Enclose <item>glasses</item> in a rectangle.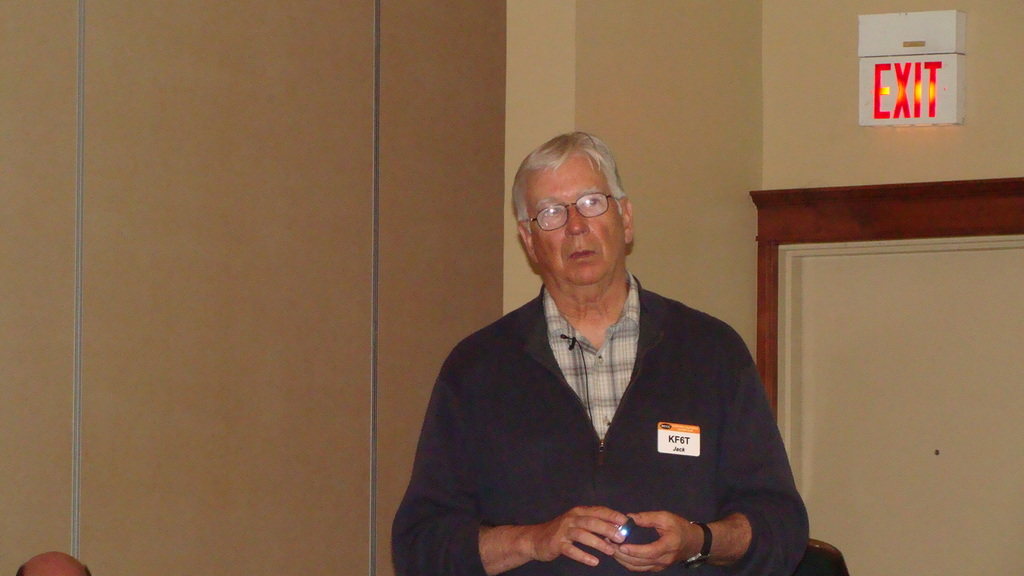
<region>525, 191, 623, 233</region>.
